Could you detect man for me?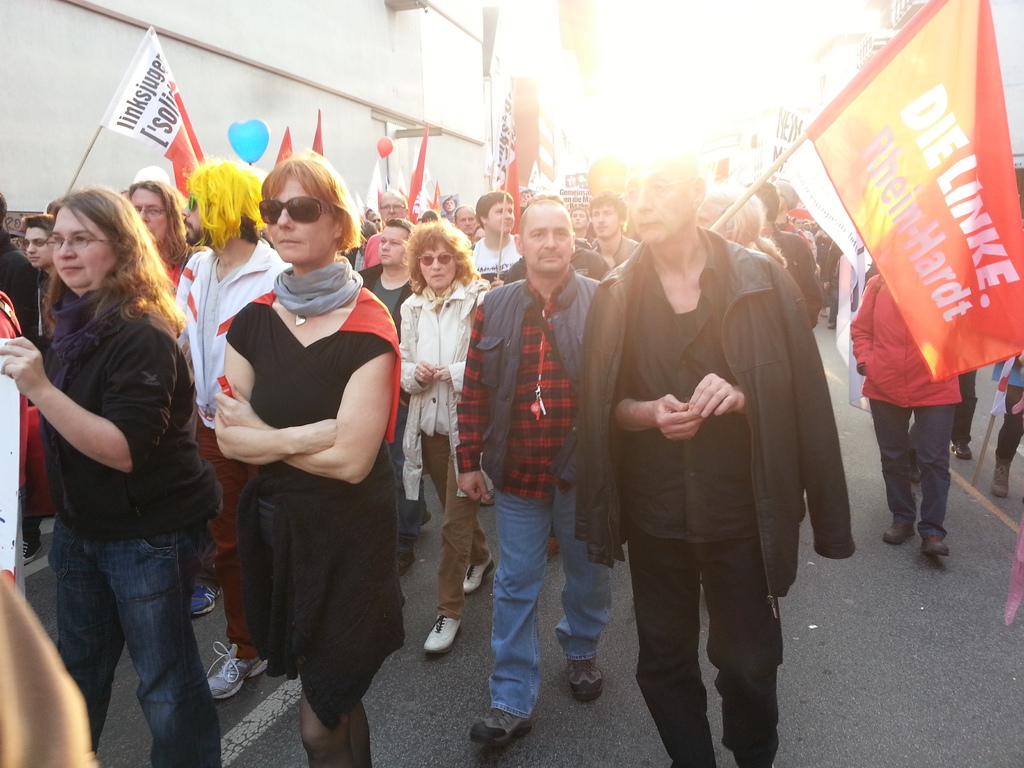
Detection result: box(458, 197, 616, 748).
